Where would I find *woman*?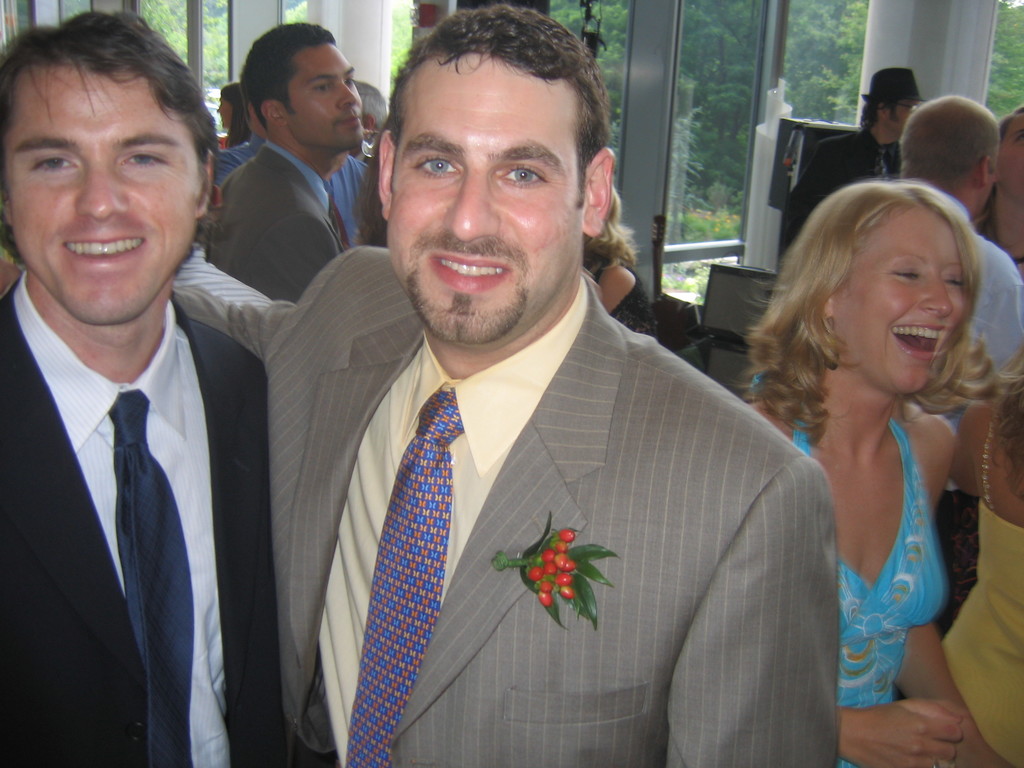
At box(727, 148, 1020, 748).
